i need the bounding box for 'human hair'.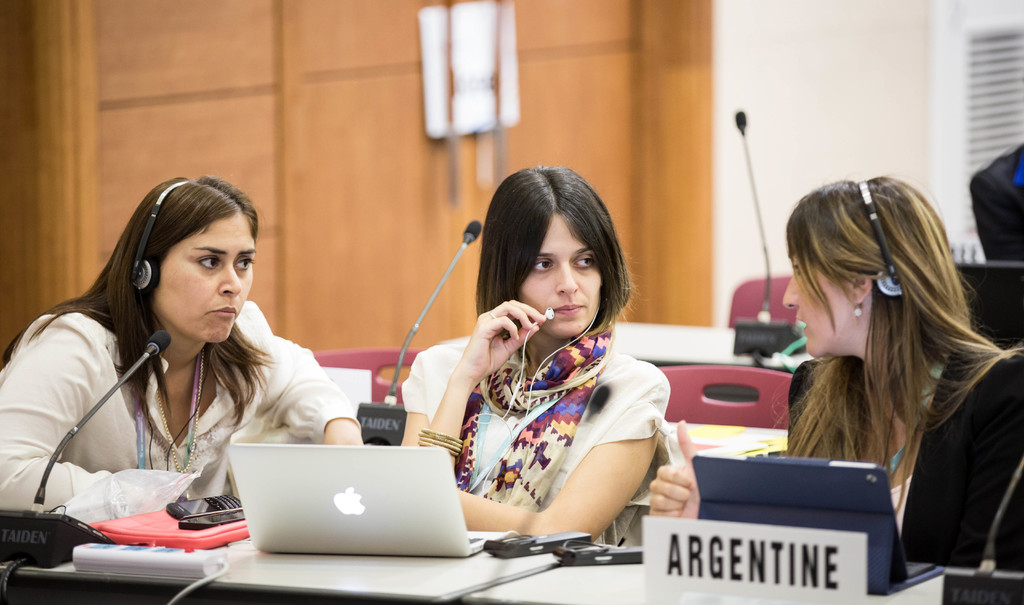
Here it is: {"x1": 0, "y1": 172, "x2": 278, "y2": 428}.
